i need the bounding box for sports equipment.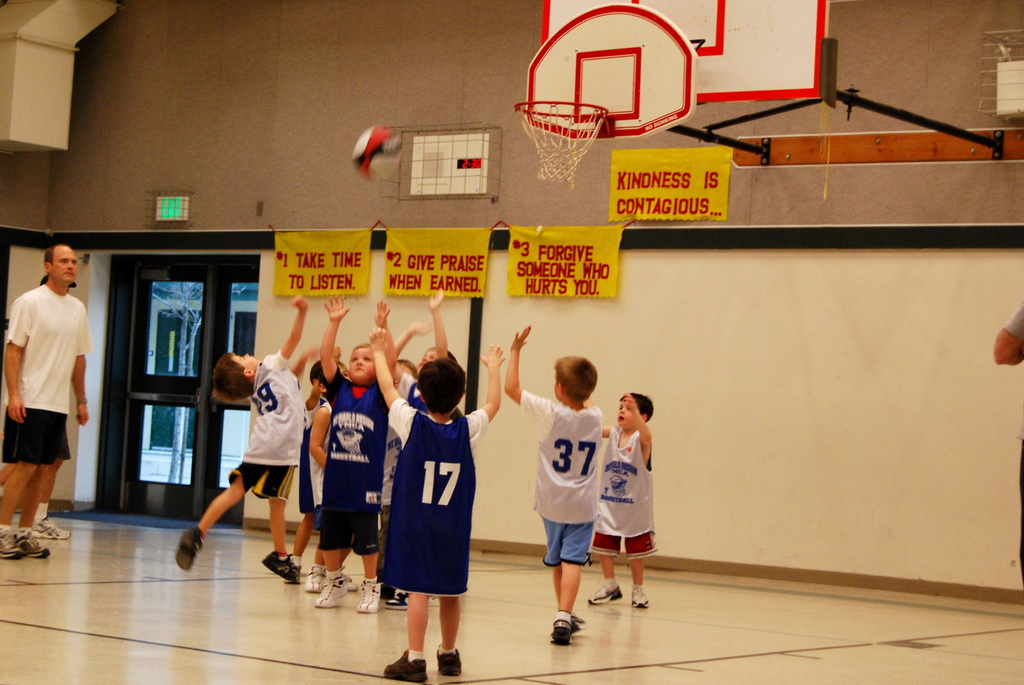
Here it is: Rect(174, 522, 200, 571).
